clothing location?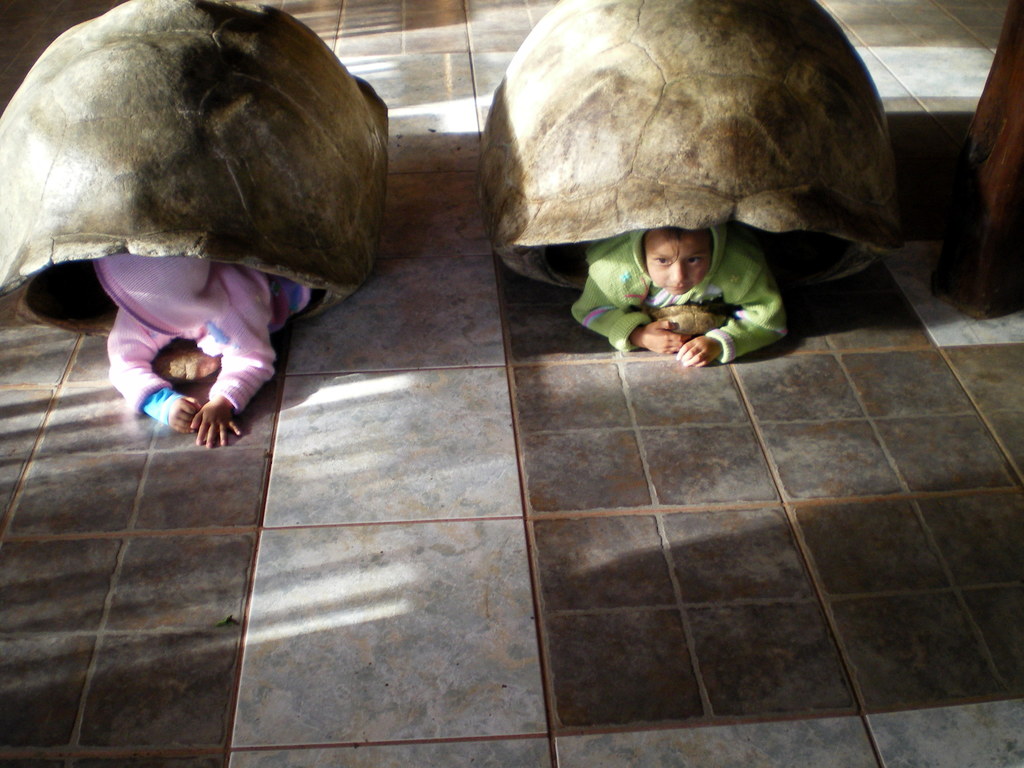
{"left": 93, "top": 259, "right": 319, "bottom": 435}
